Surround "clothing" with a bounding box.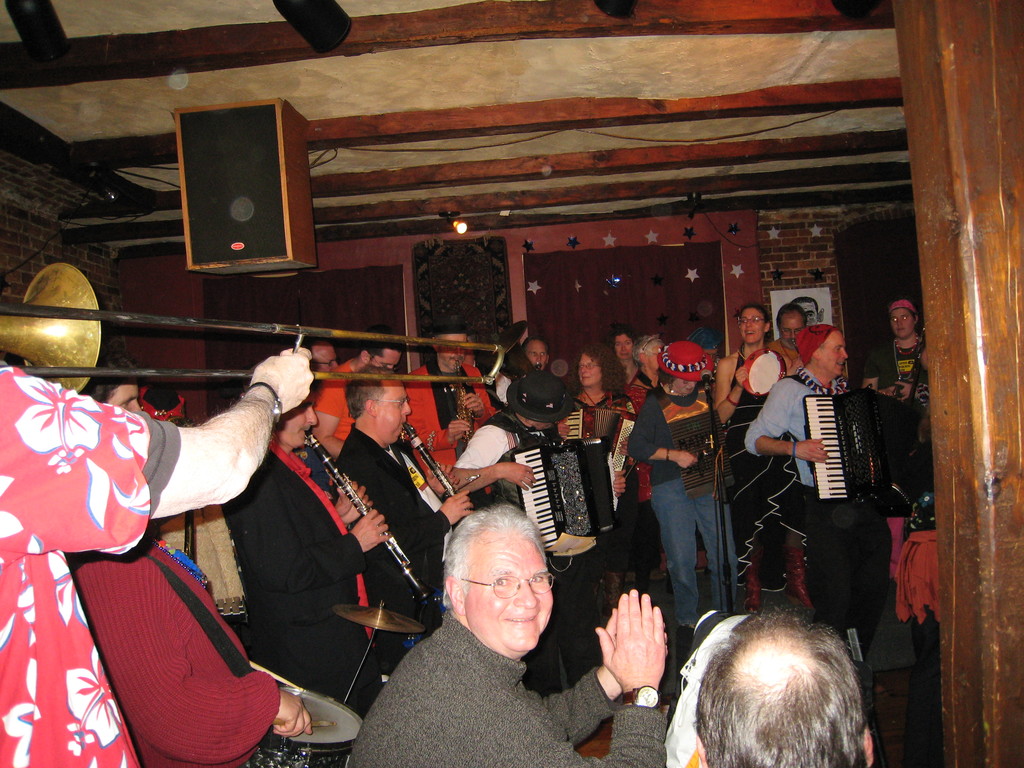
{"left": 627, "top": 353, "right": 744, "bottom": 614}.
